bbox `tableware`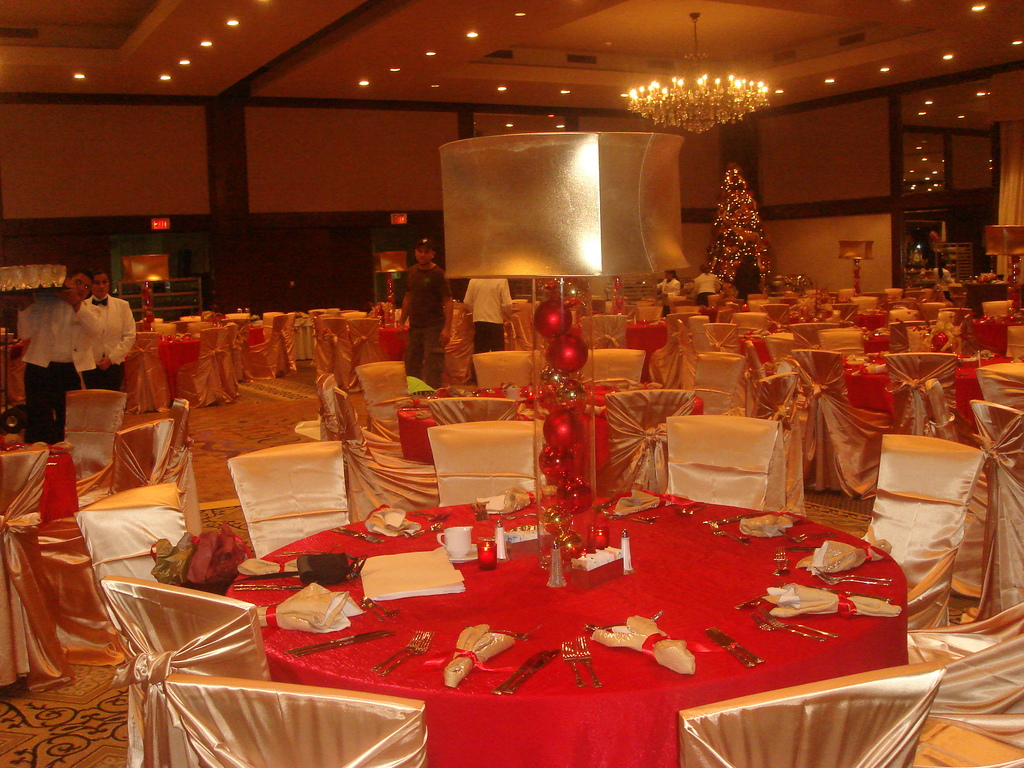
(404,522,443,538)
